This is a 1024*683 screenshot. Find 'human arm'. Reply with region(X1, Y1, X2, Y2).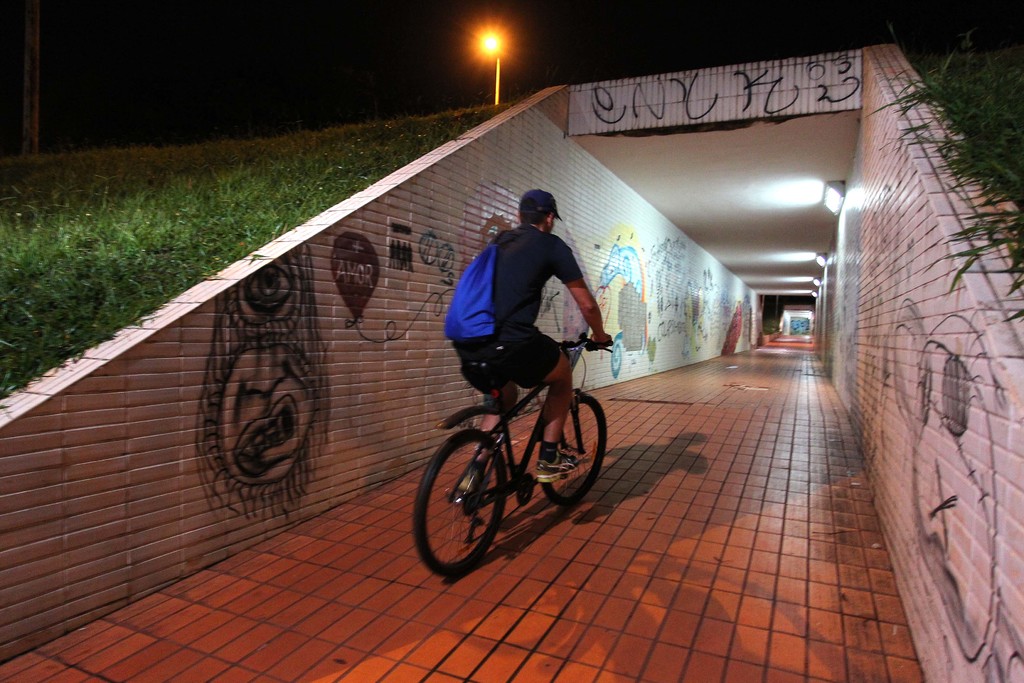
region(557, 242, 607, 341).
